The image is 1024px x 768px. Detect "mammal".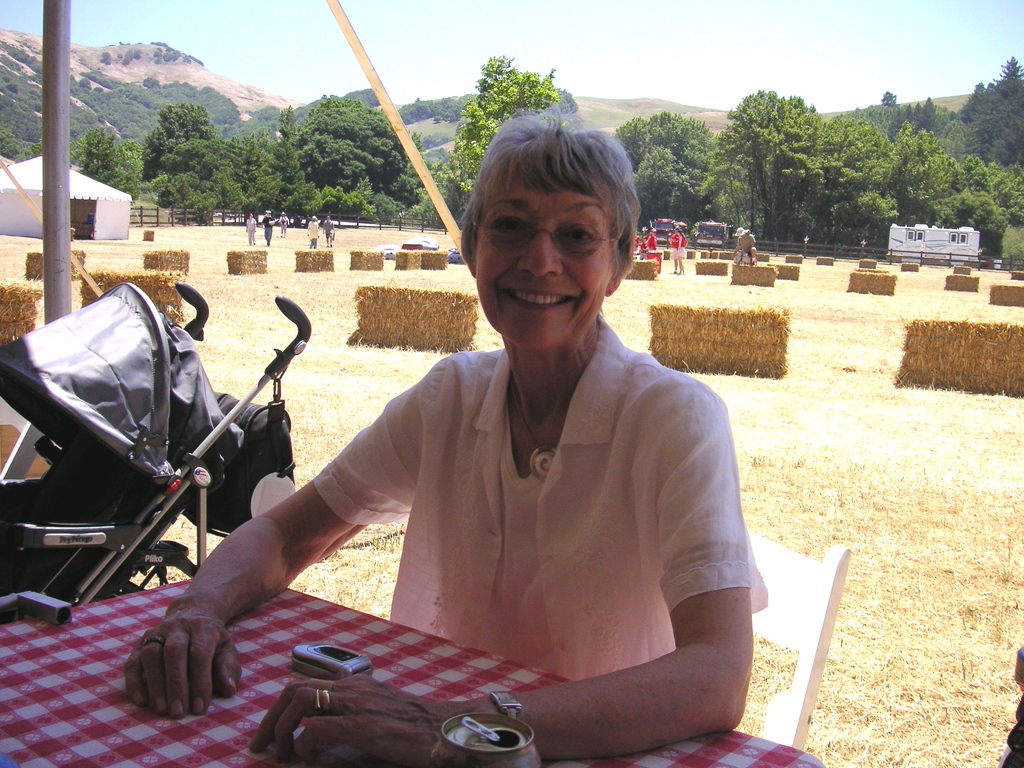
Detection: 676:227:687:275.
